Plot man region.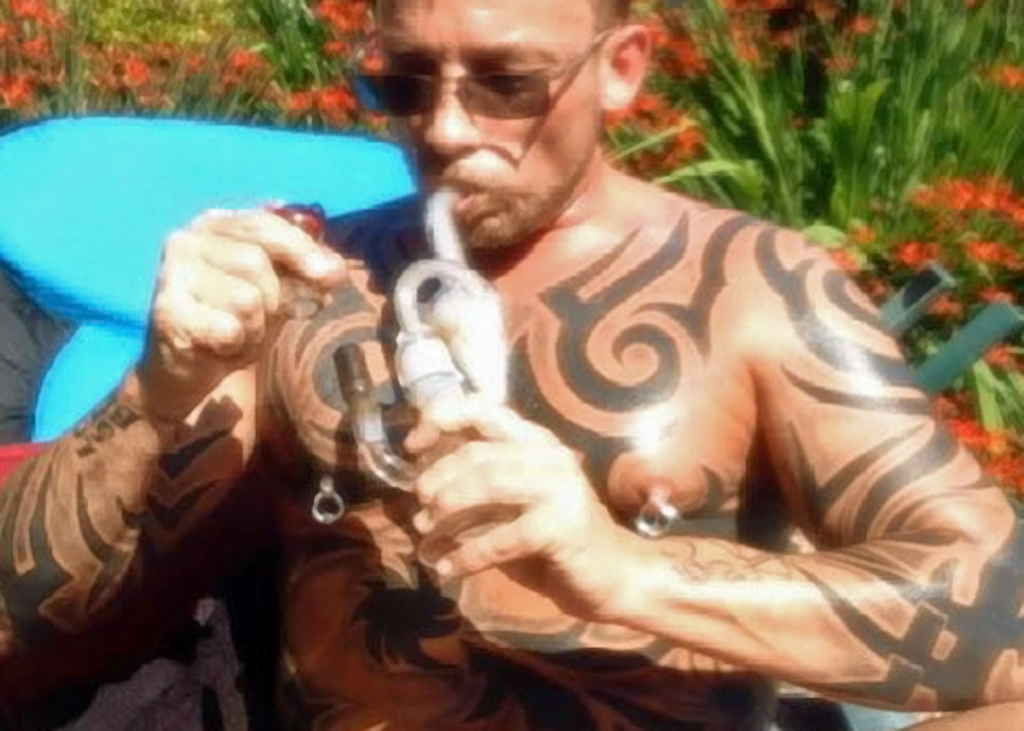
Plotted at (0,0,1023,730).
